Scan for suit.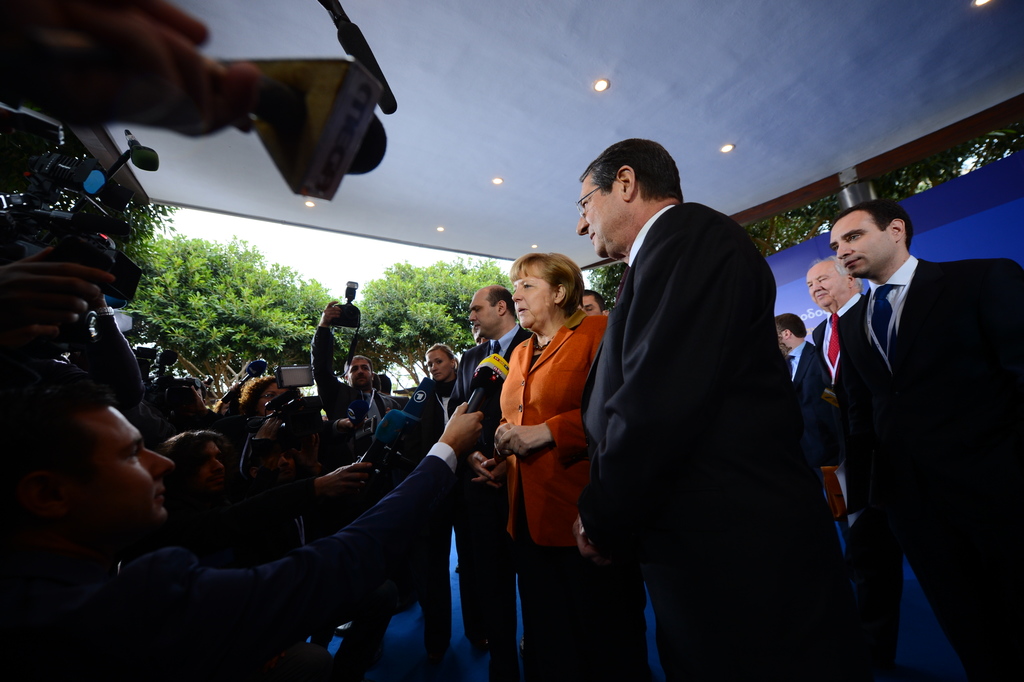
Scan result: 311,322,404,424.
